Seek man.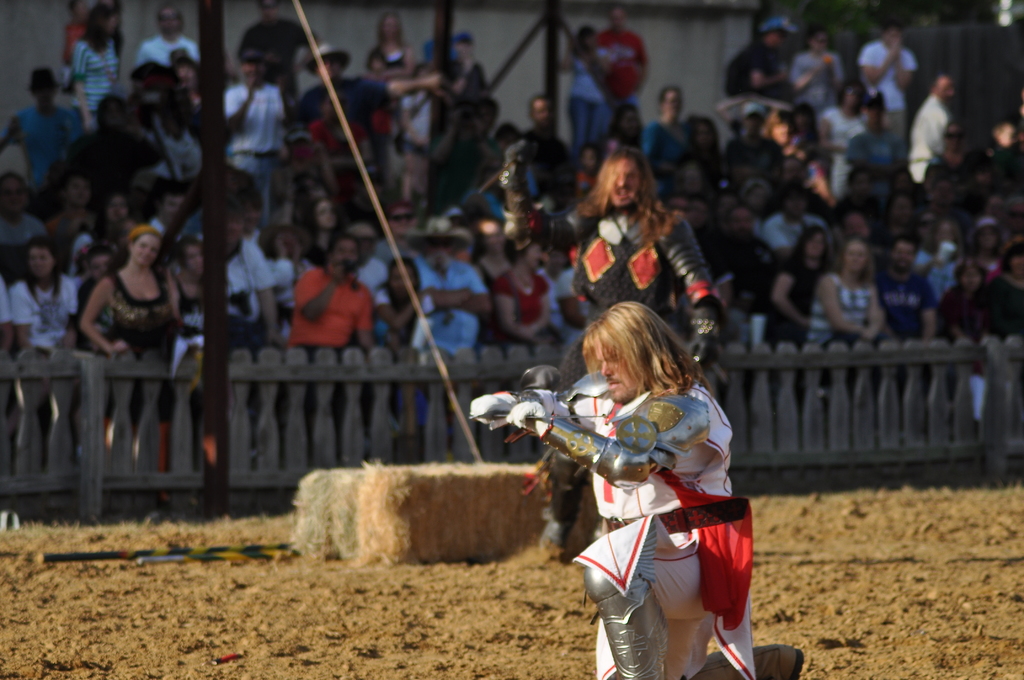
BBox(500, 139, 720, 553).
